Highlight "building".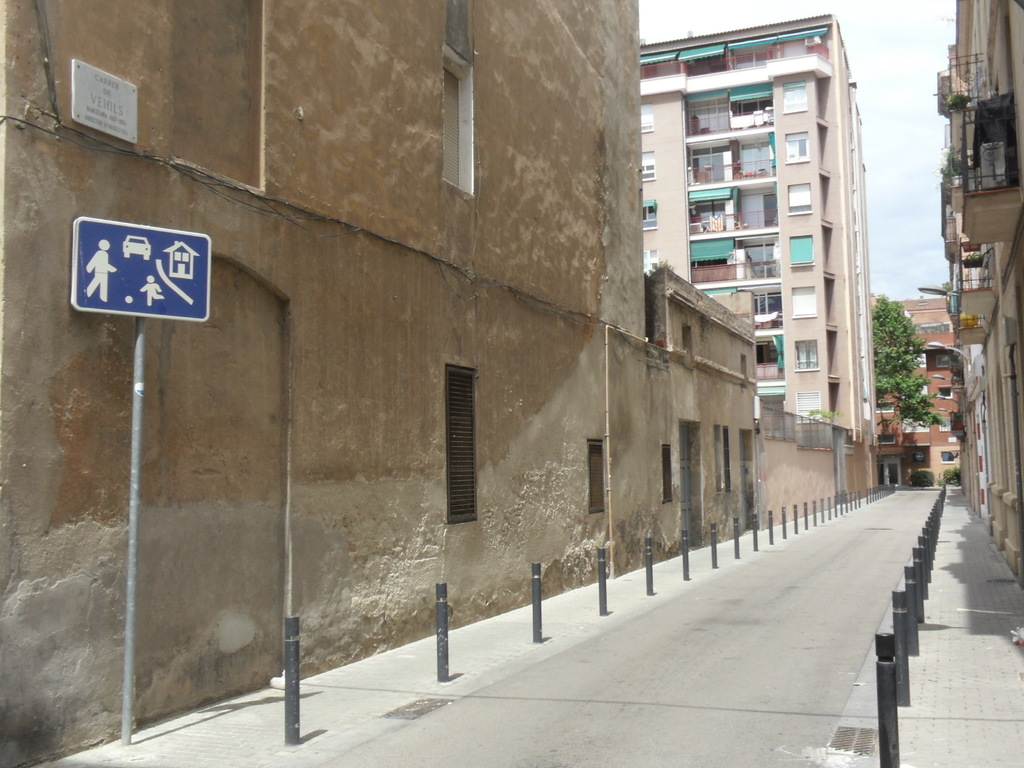
Highlighted region: bbox(938, 0, 1019, 589).
